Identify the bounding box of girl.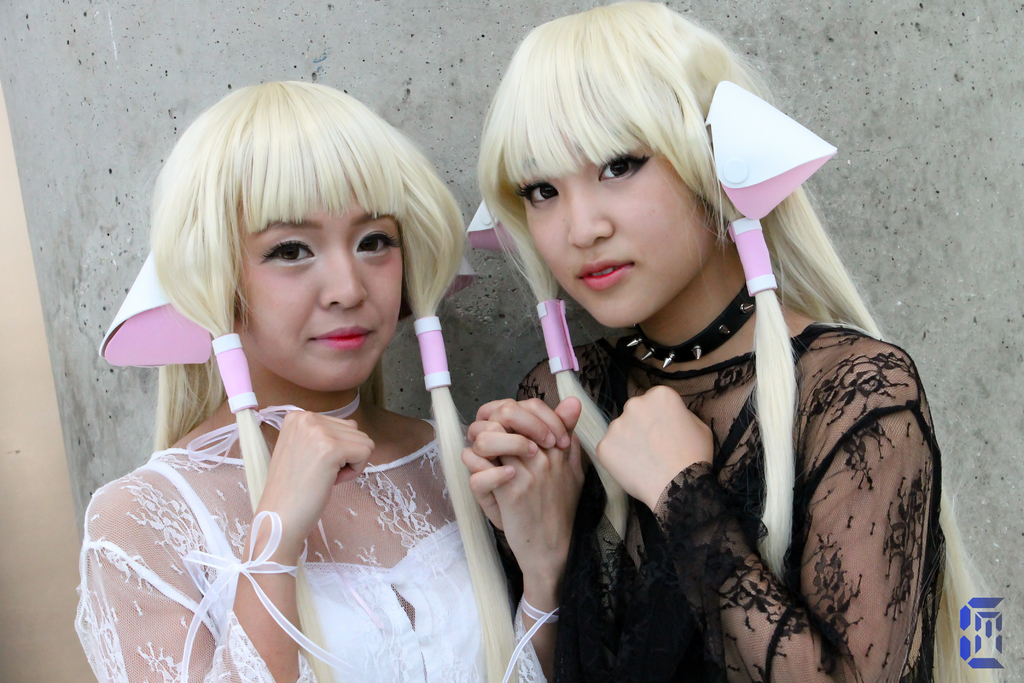
<box>72,83,582,682</box>.
